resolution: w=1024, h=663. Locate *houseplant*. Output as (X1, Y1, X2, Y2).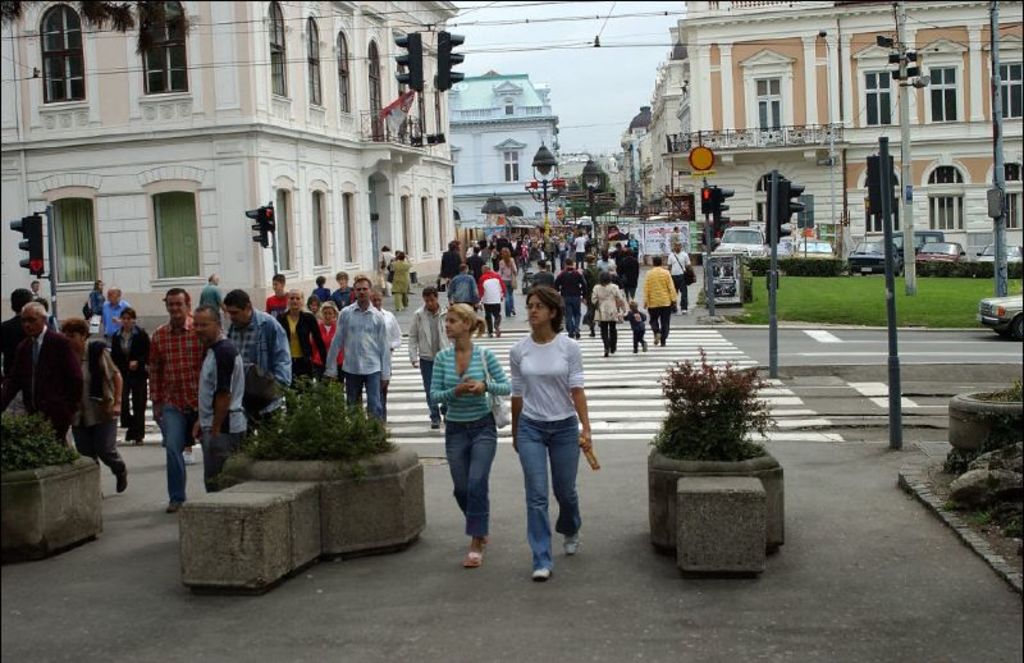
(0, 404, 101, 555).
